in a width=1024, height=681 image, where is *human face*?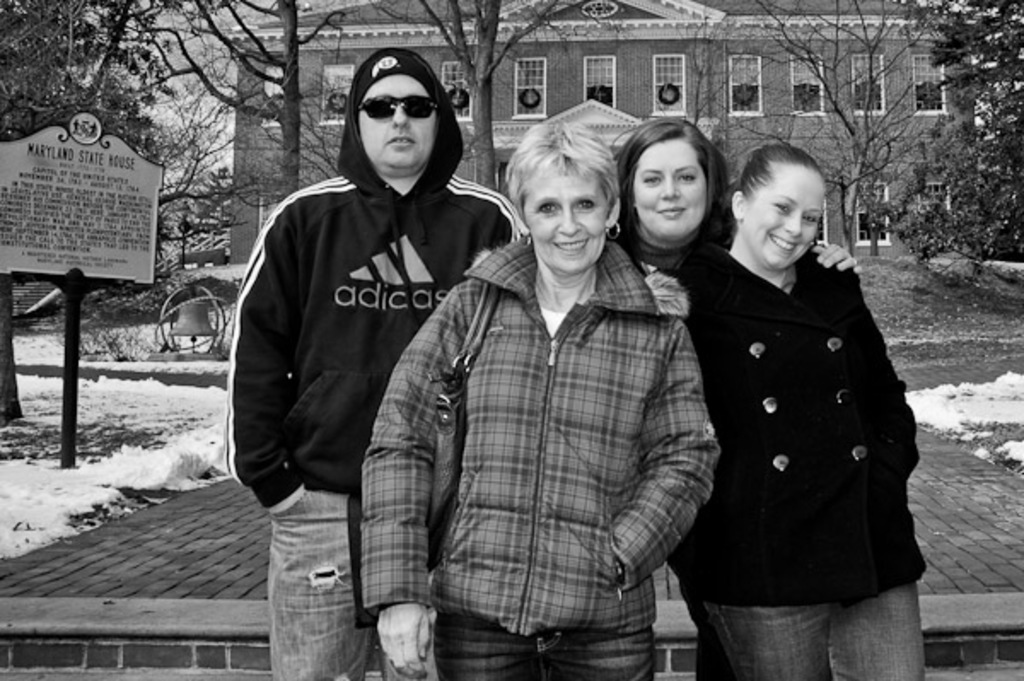
left=526, top=164, right=614, bottom=278.
